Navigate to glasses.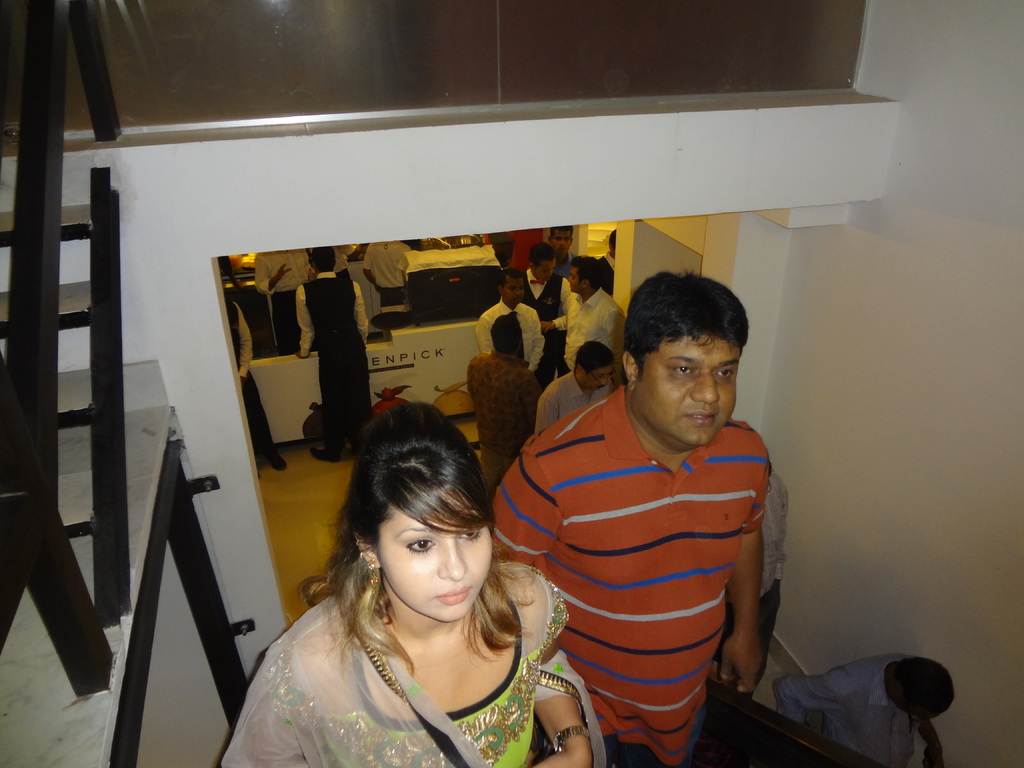
Navigation target: bbox=(588, 367, 614, 383).
